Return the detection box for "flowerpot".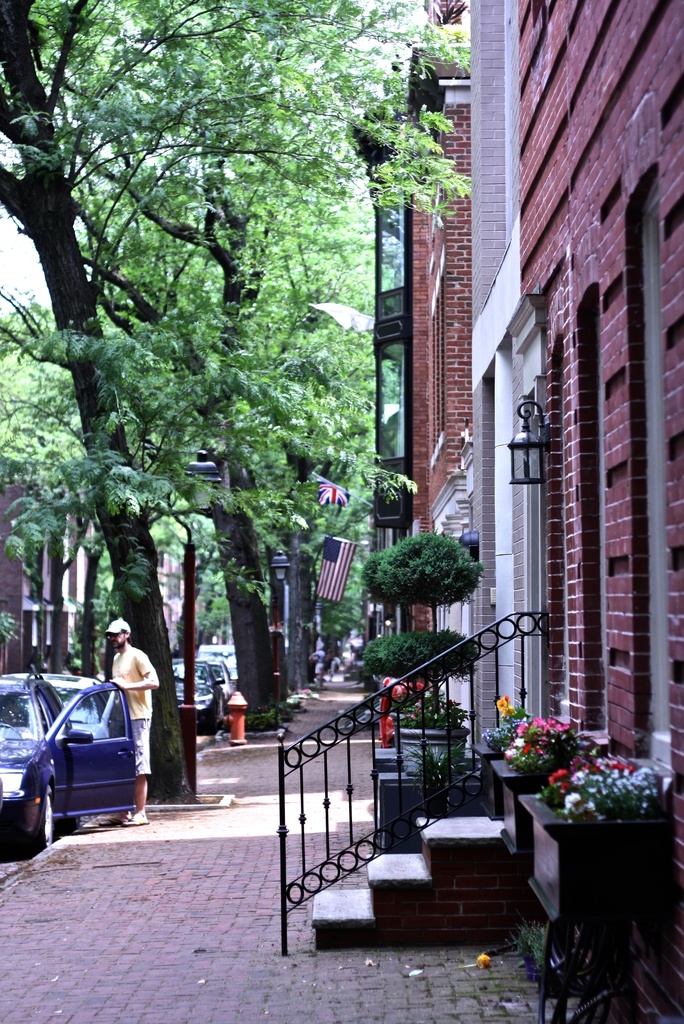
[x1=487, y1=744, x2=599, y2=867].
